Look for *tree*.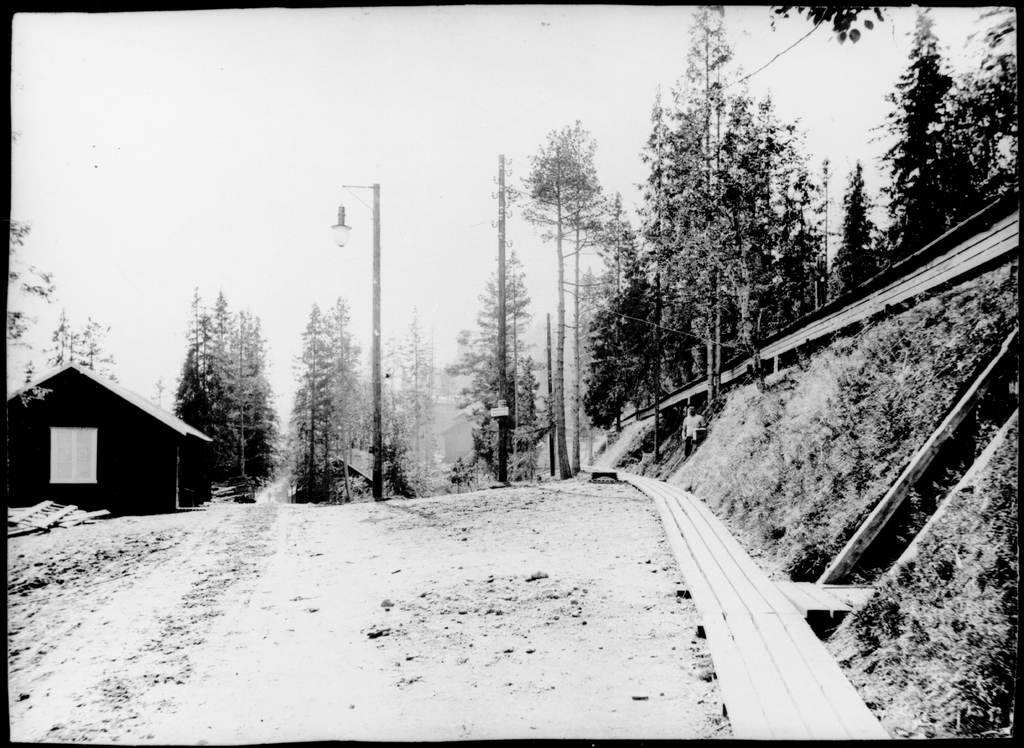
Found: bbox=(766, 5, 1022, 51).
